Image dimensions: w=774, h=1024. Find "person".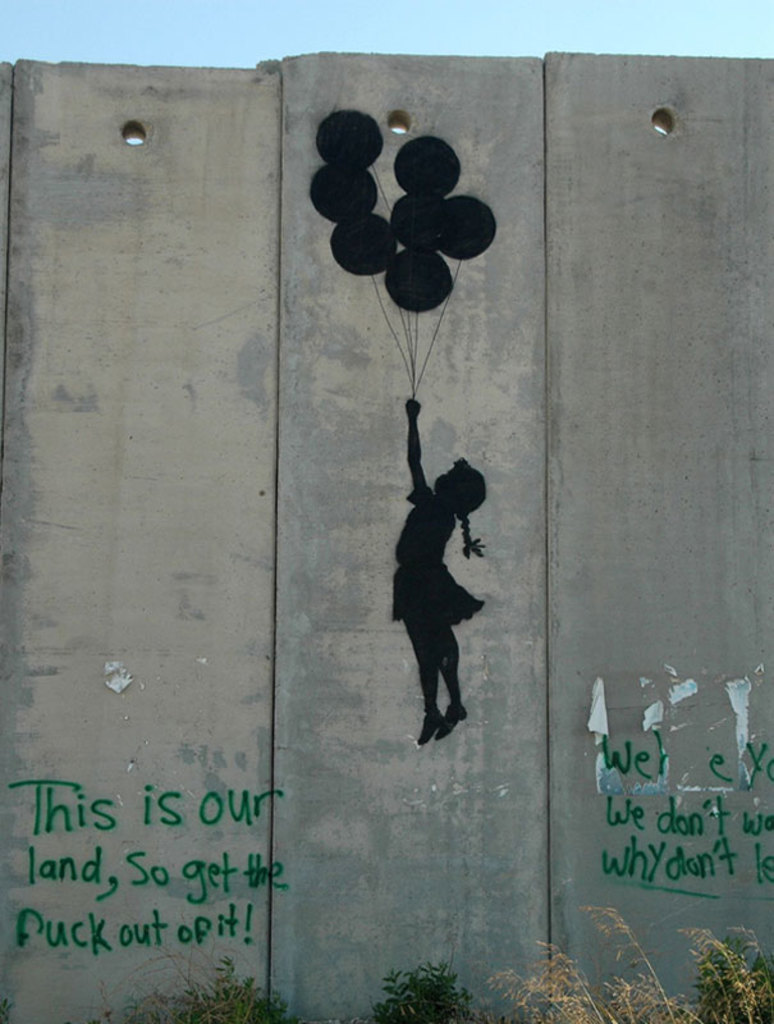
[left=371, top=444, right=496, bottom=773].
